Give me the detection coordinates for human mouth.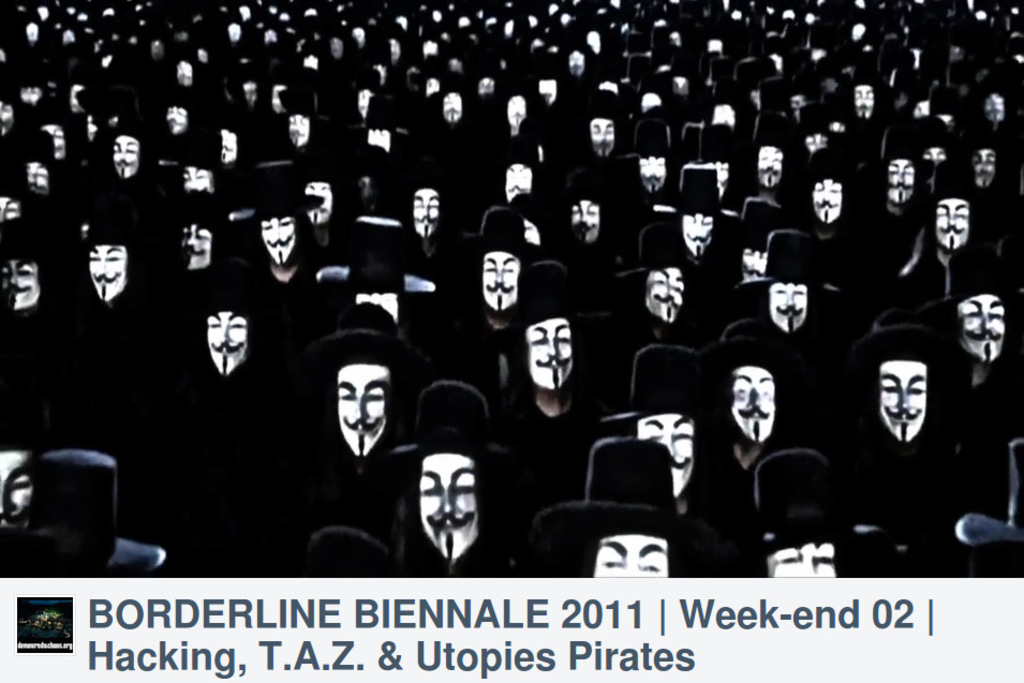
<box>658,300,680,310</box>.
